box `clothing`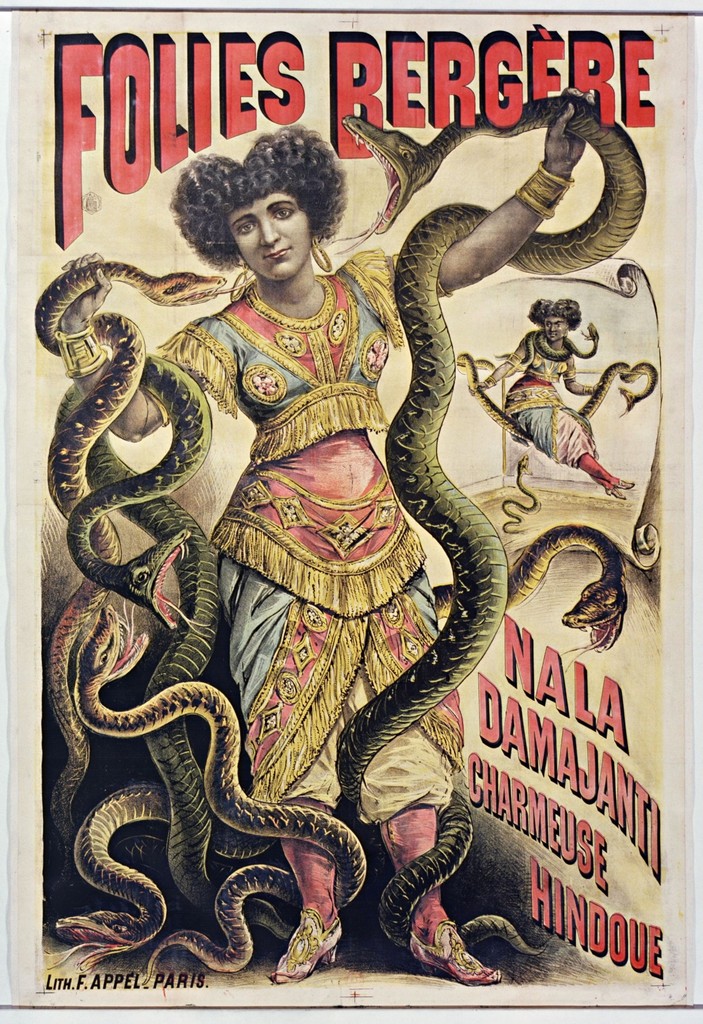
pyautogui.locateOnScreen(500, 328, 602, 463)
